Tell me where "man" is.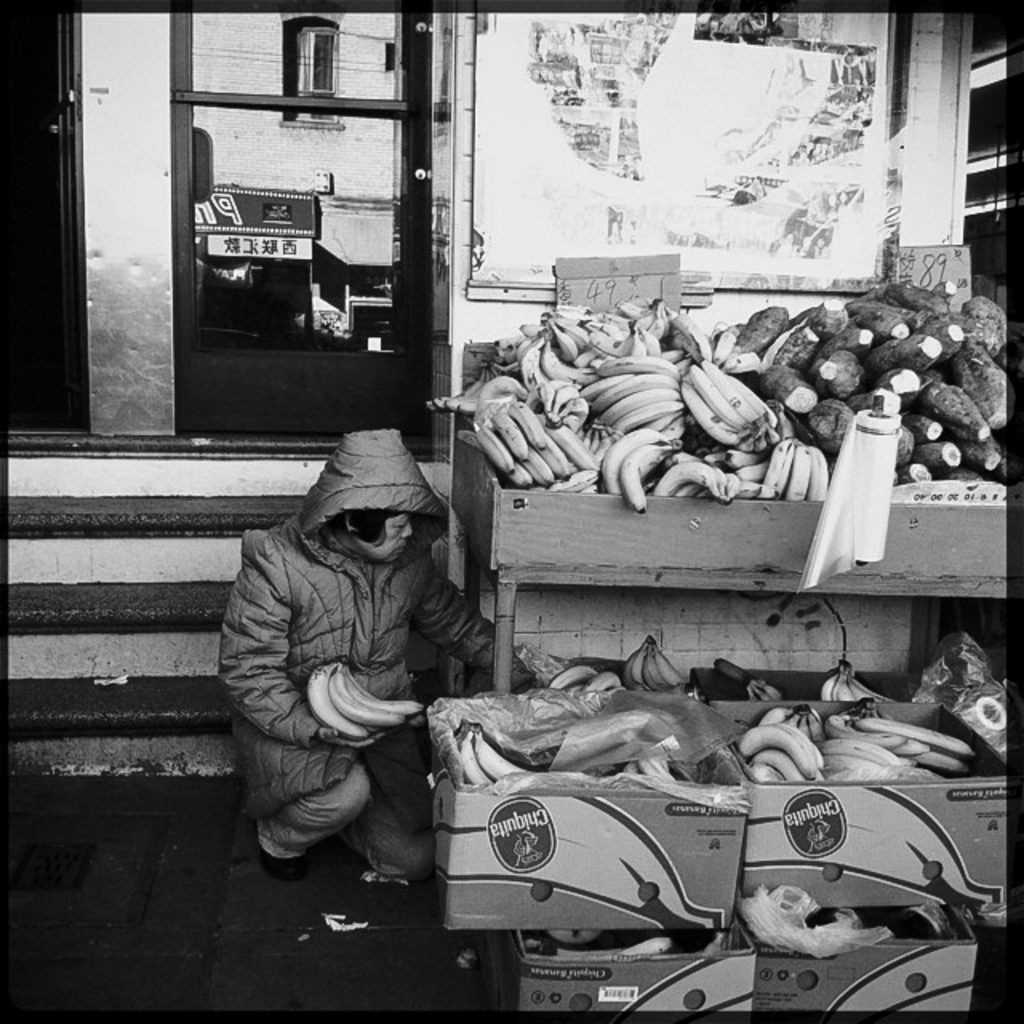
"man" is at 230/398/530/963.
